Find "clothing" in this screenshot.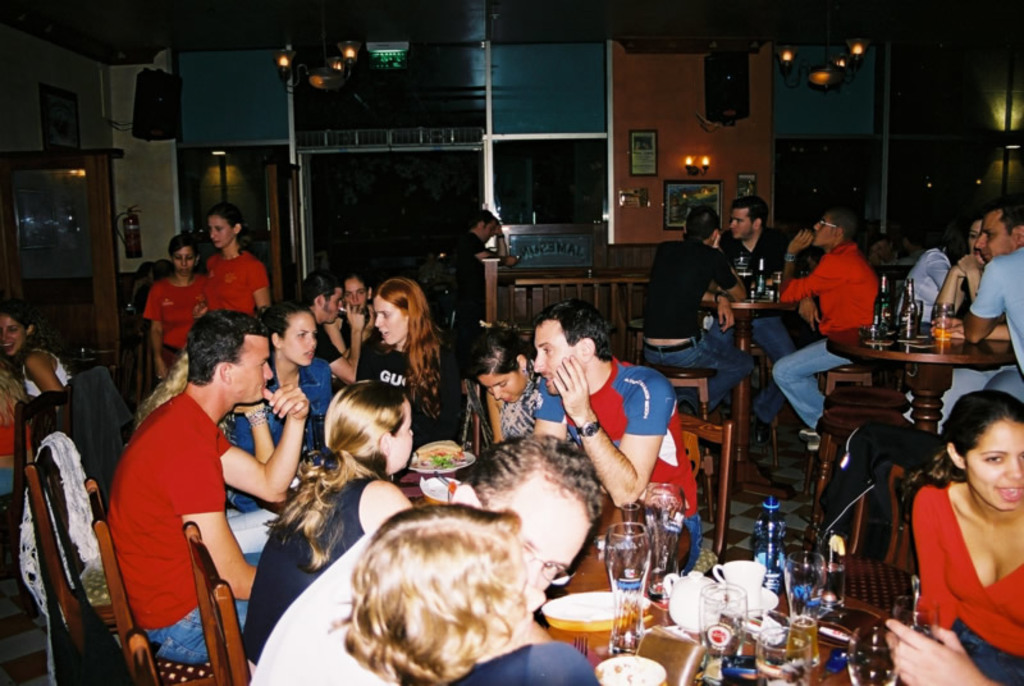
The bounding box for "clothing" is locate(500, 376, 566, 442).
